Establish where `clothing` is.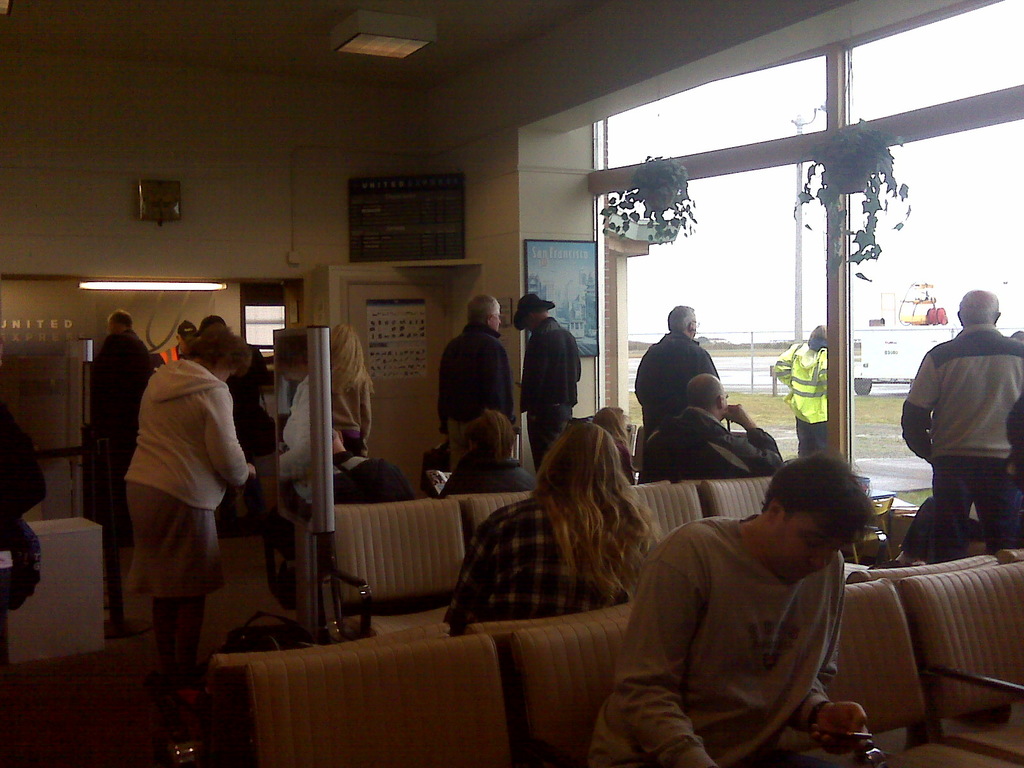
Established at detection(905, 324, 1023, 557).
